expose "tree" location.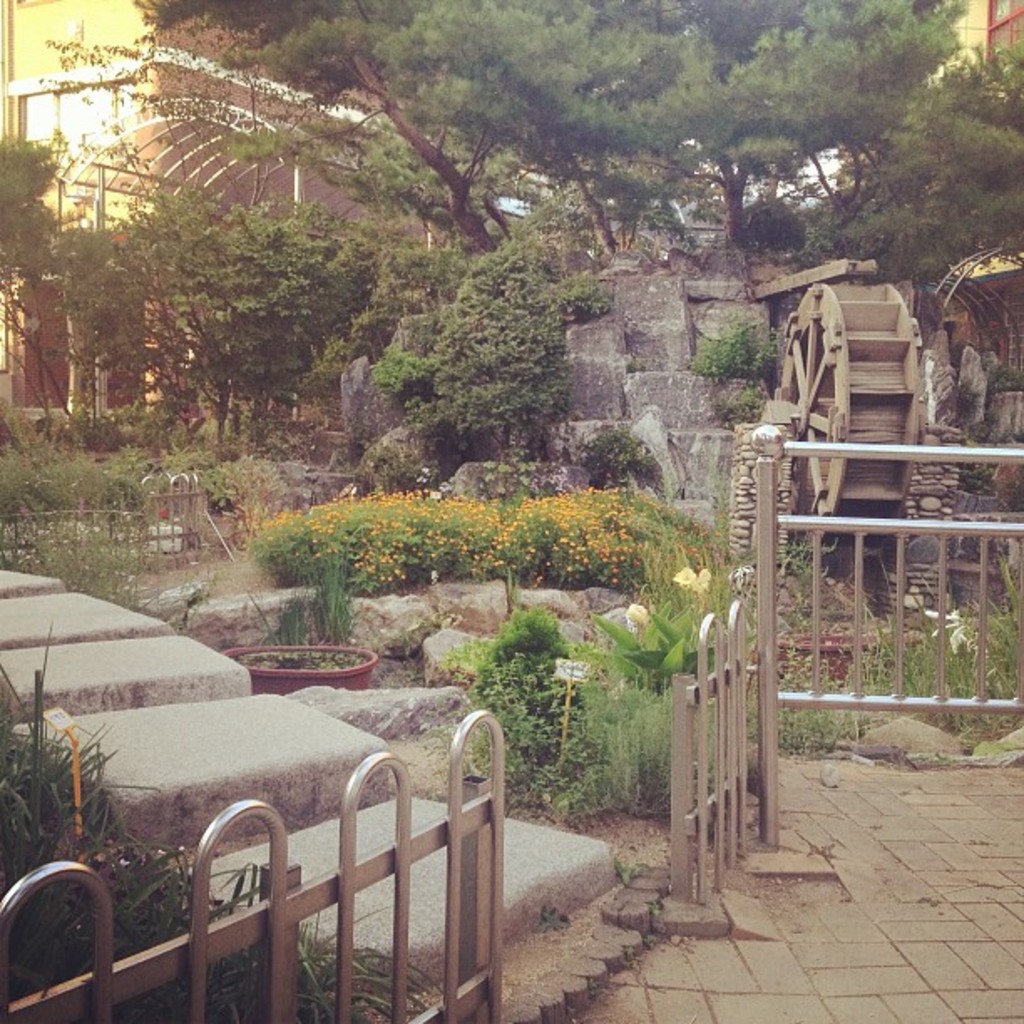
Exposed at (149, 201, 365, 417).
